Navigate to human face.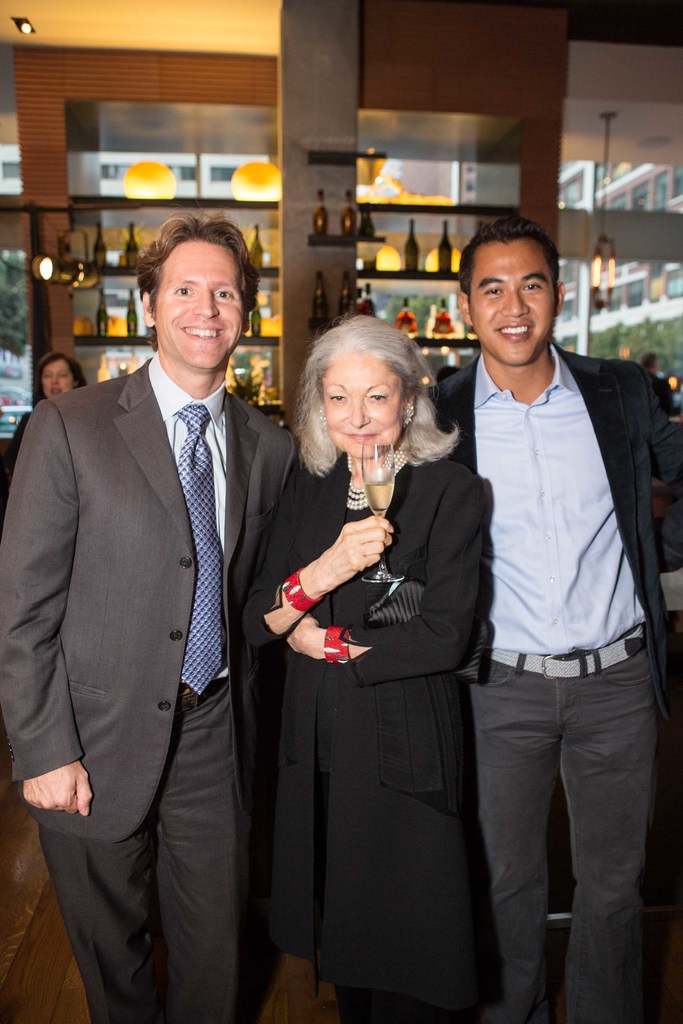
Navigation target: locate(468, 246, 556, 365).
